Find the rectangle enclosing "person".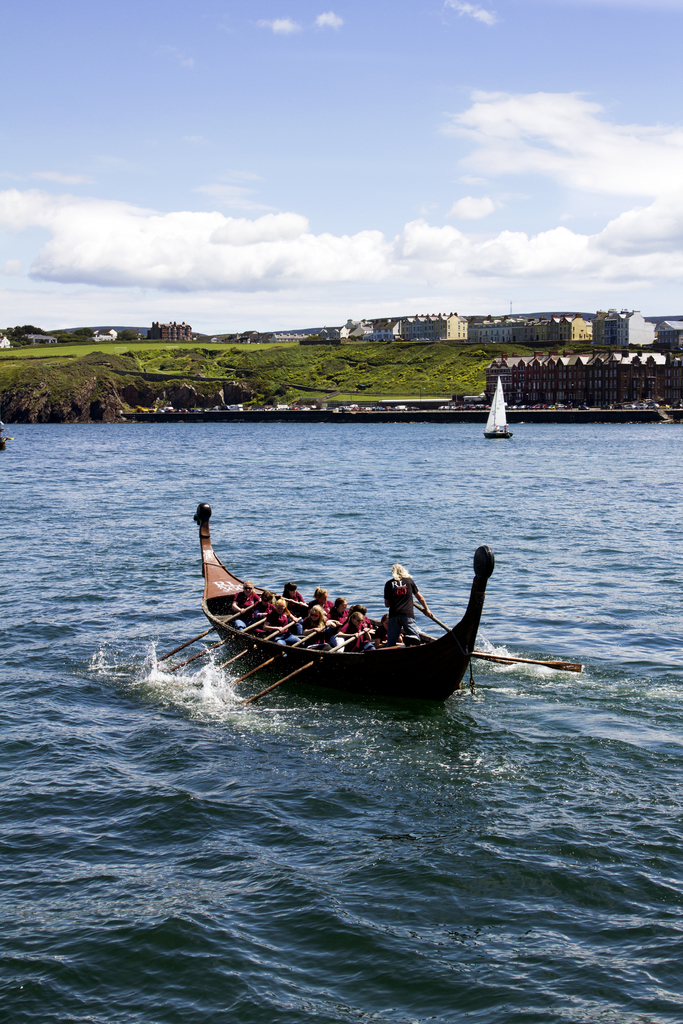
{"left": 231, "top": 580, "right": 261, "bottom": 628}.
